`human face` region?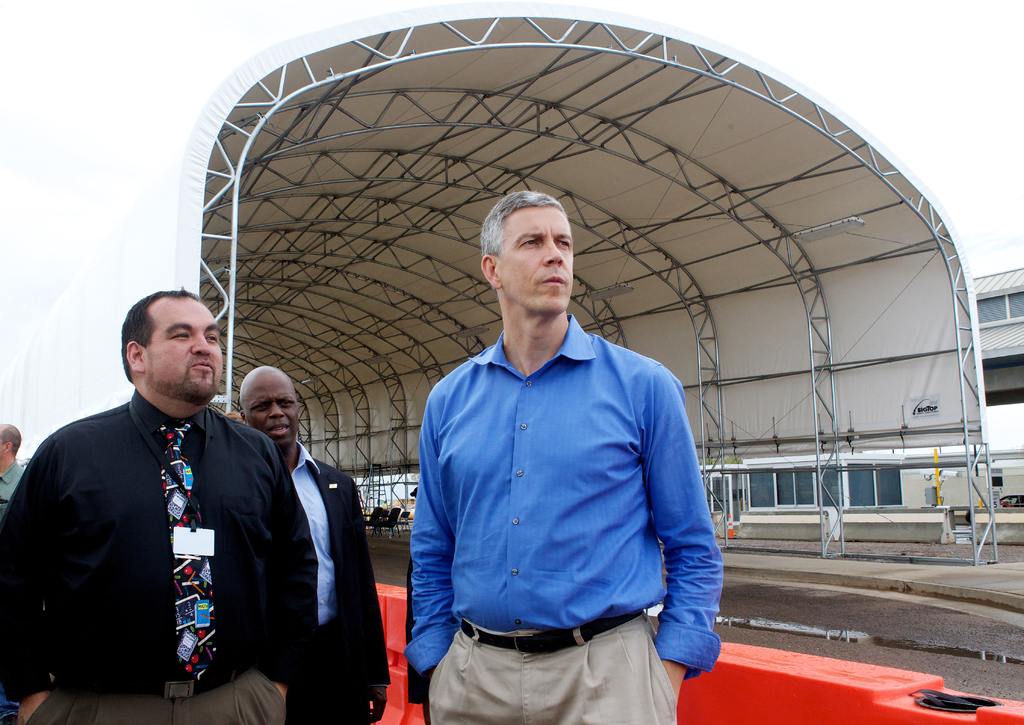
145:297:221:402
